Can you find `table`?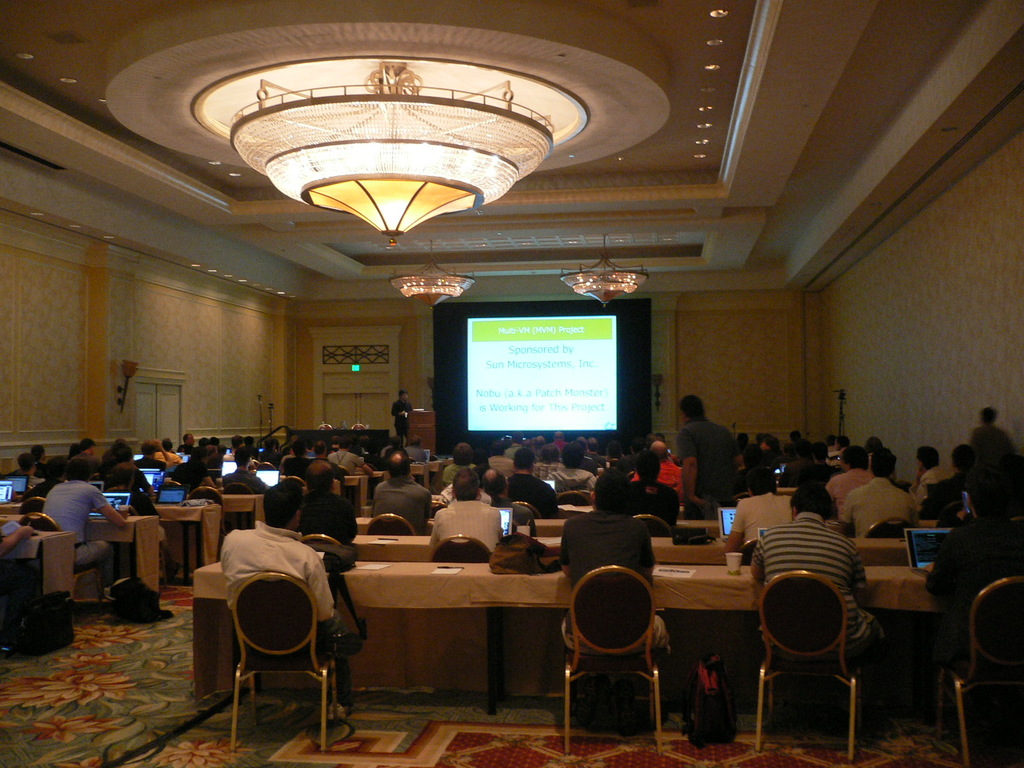
Yes, bounding box: [x1=410, y1=462, x2=430, y2=492].
